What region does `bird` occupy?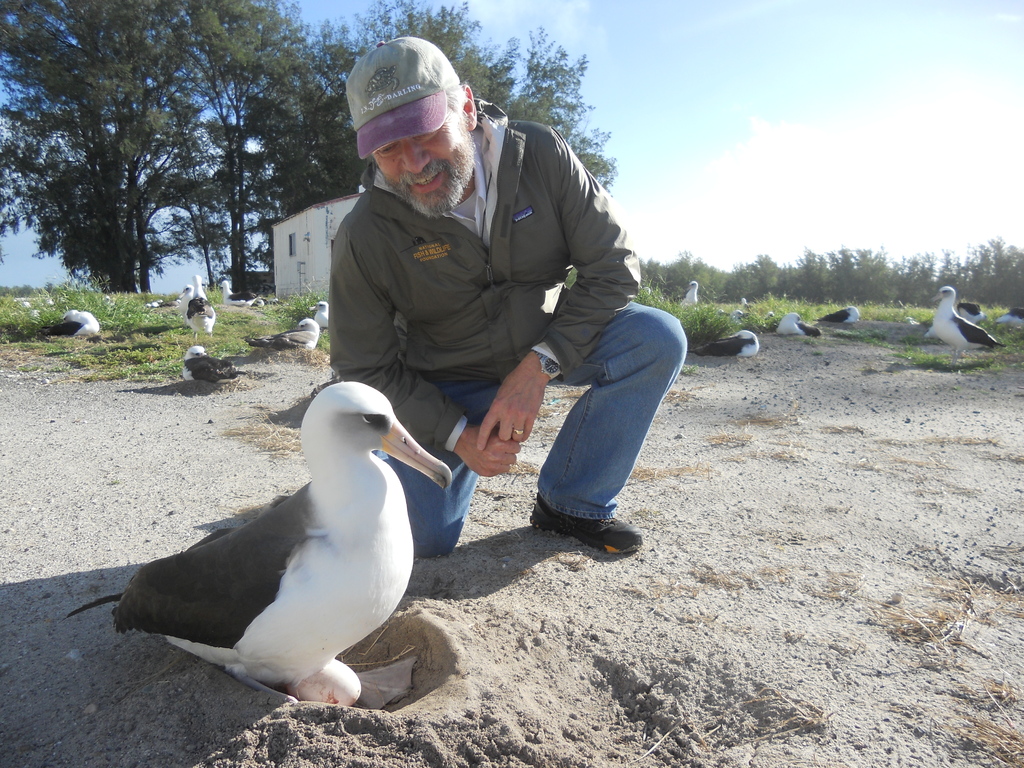
229/297/269/322.
